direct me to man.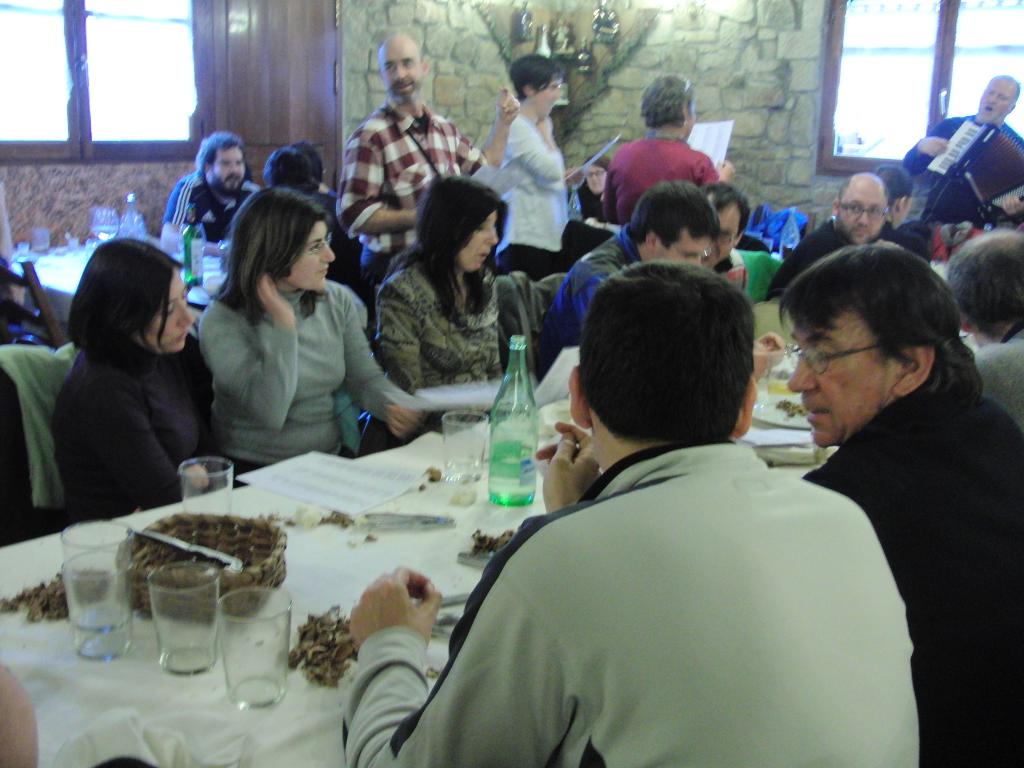
Direction: {"x1": 779, "y1": 242, "x2": 1023, "y2": 767}.
